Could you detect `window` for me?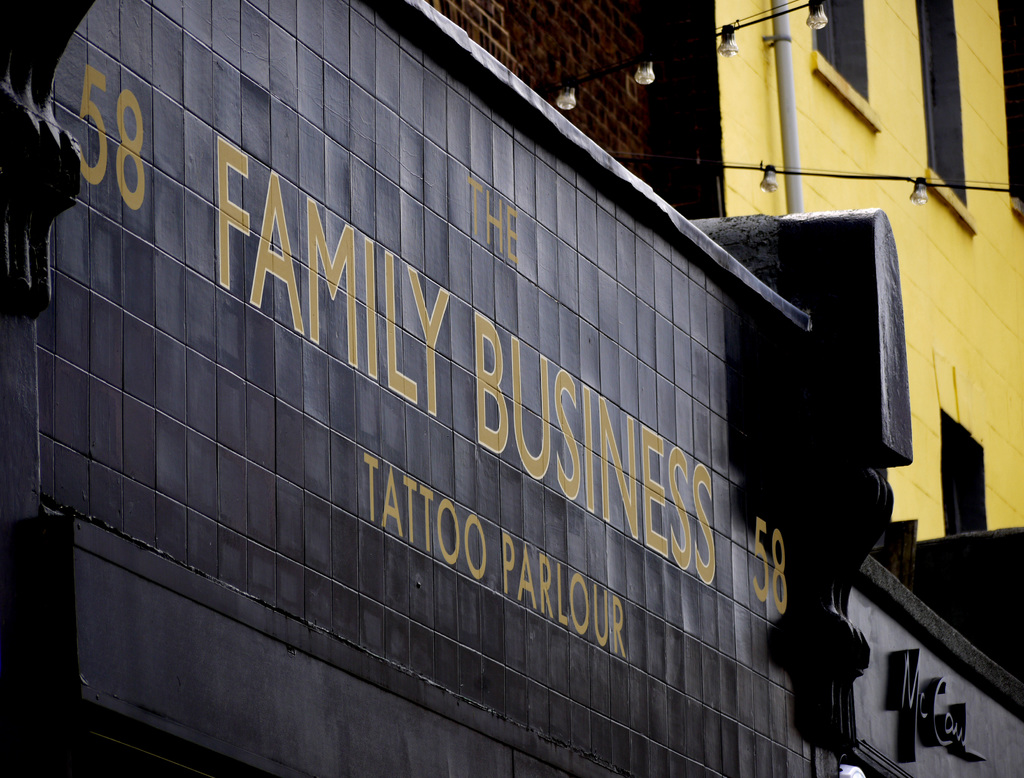
Detection result: x1=996 y1=0 x2=1023 y2=215.
